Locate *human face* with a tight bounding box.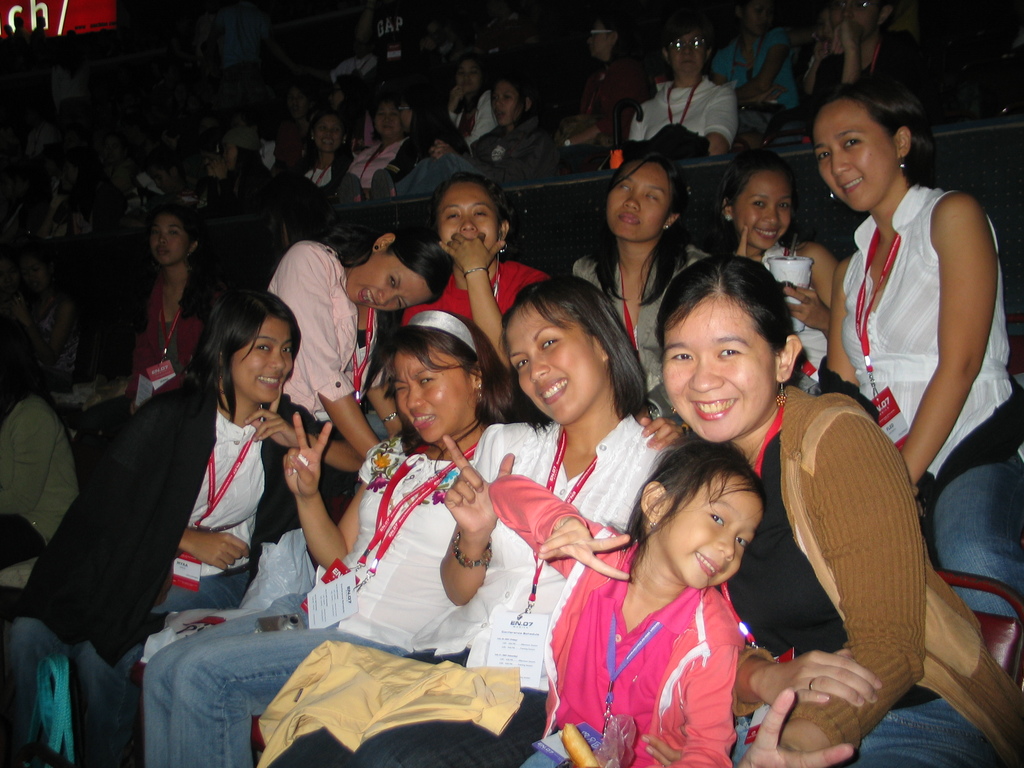
662, 476, 762, 589.
